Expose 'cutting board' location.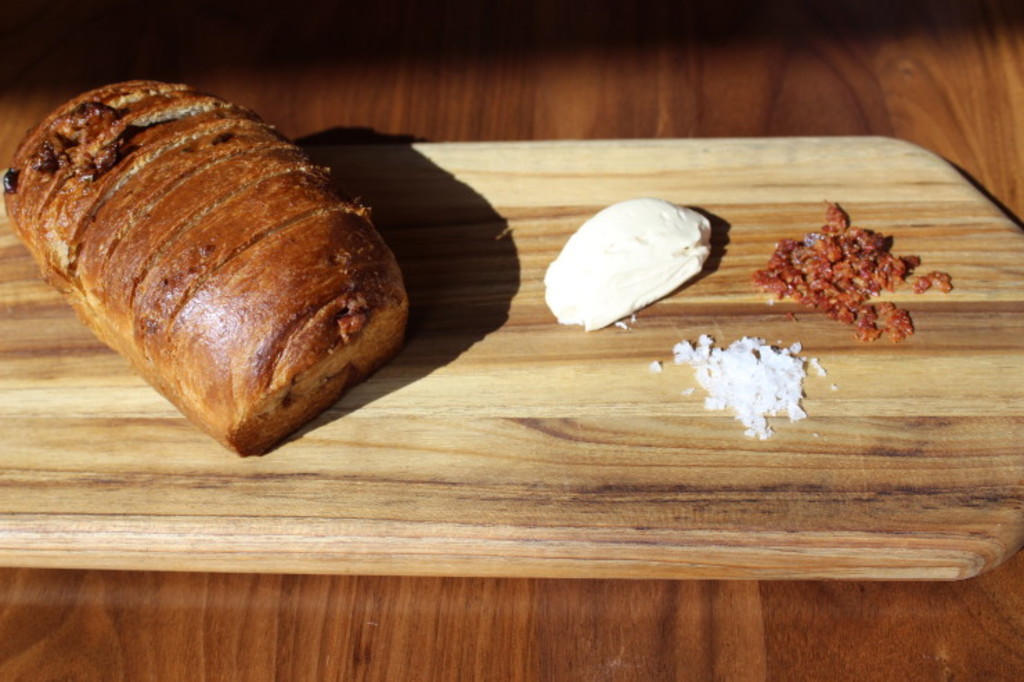
Exposed at crop(0, 129, 1023, 580).
